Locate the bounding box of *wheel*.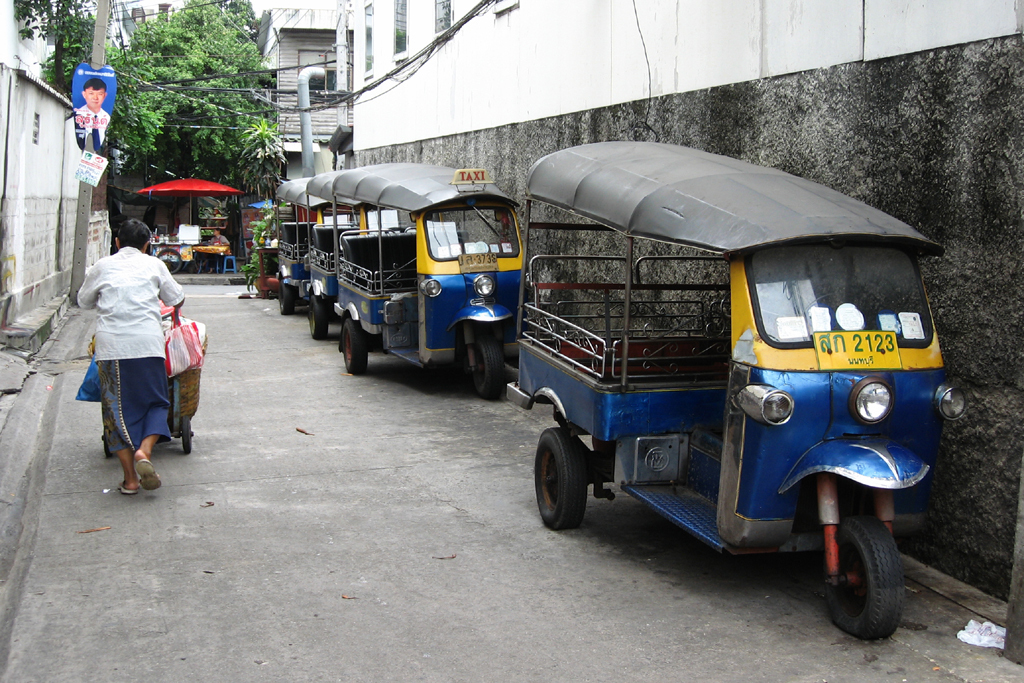
Bounding box: {"left": 158, "top": 247, "right": 182, "bottom": 277}.
